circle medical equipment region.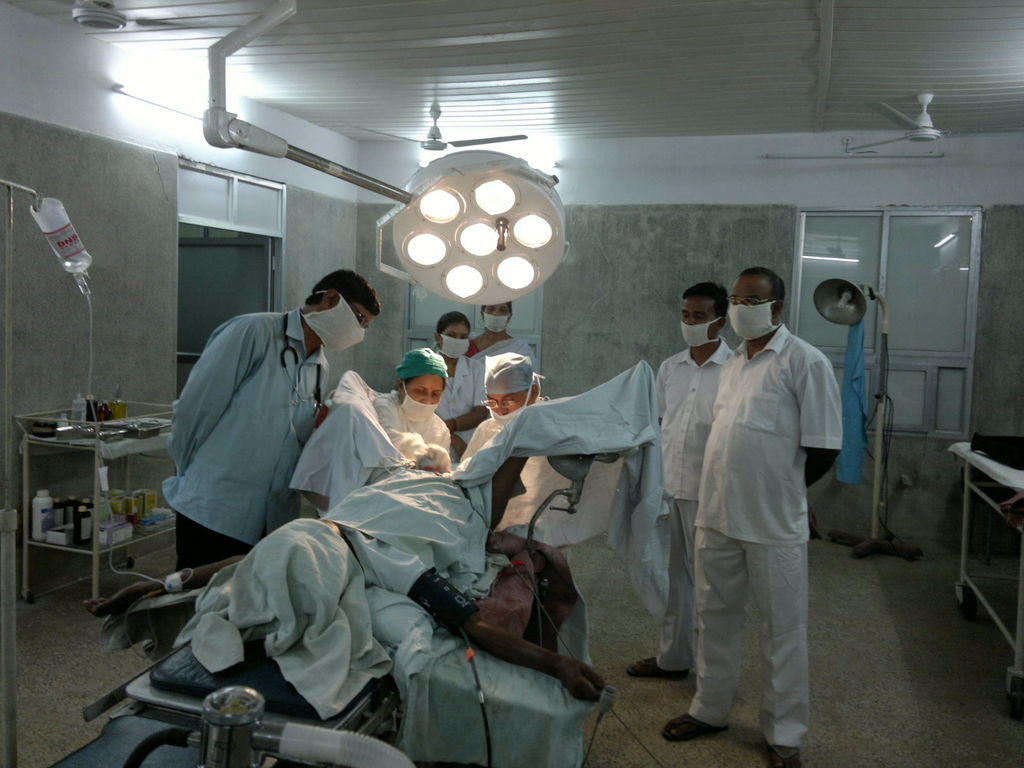
Region: detection(810, 278, 920, 556).
